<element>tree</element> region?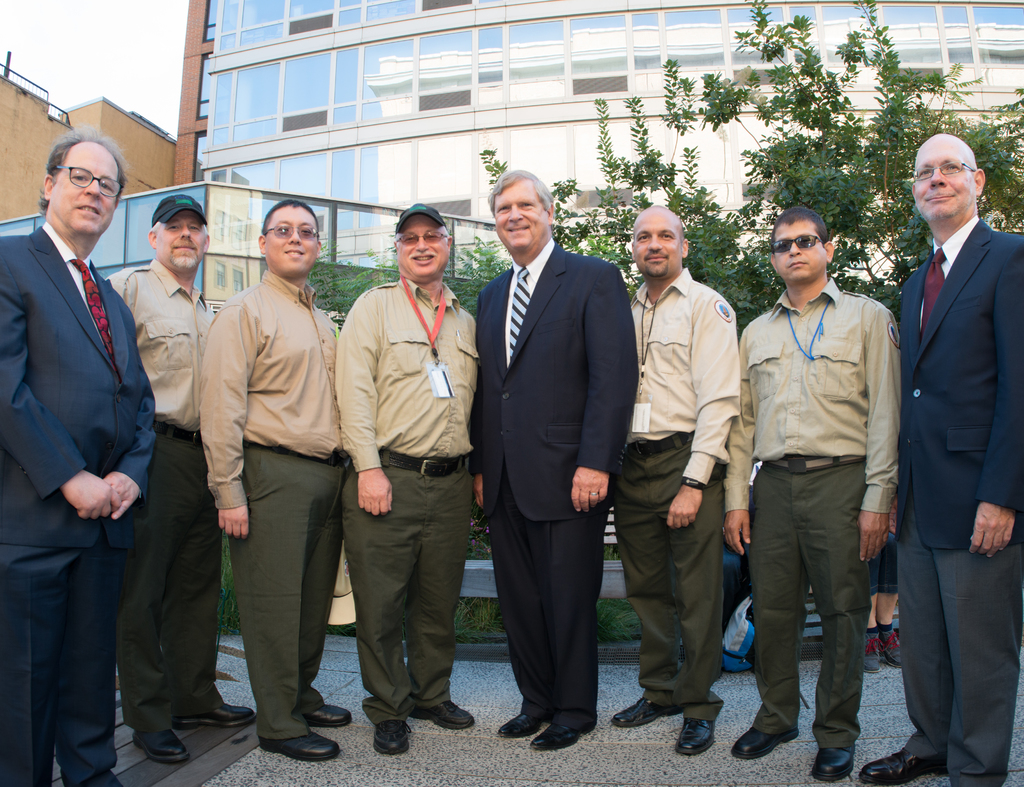
{"left": 308, "top": 223, "right": 412, "bottom": 321}
